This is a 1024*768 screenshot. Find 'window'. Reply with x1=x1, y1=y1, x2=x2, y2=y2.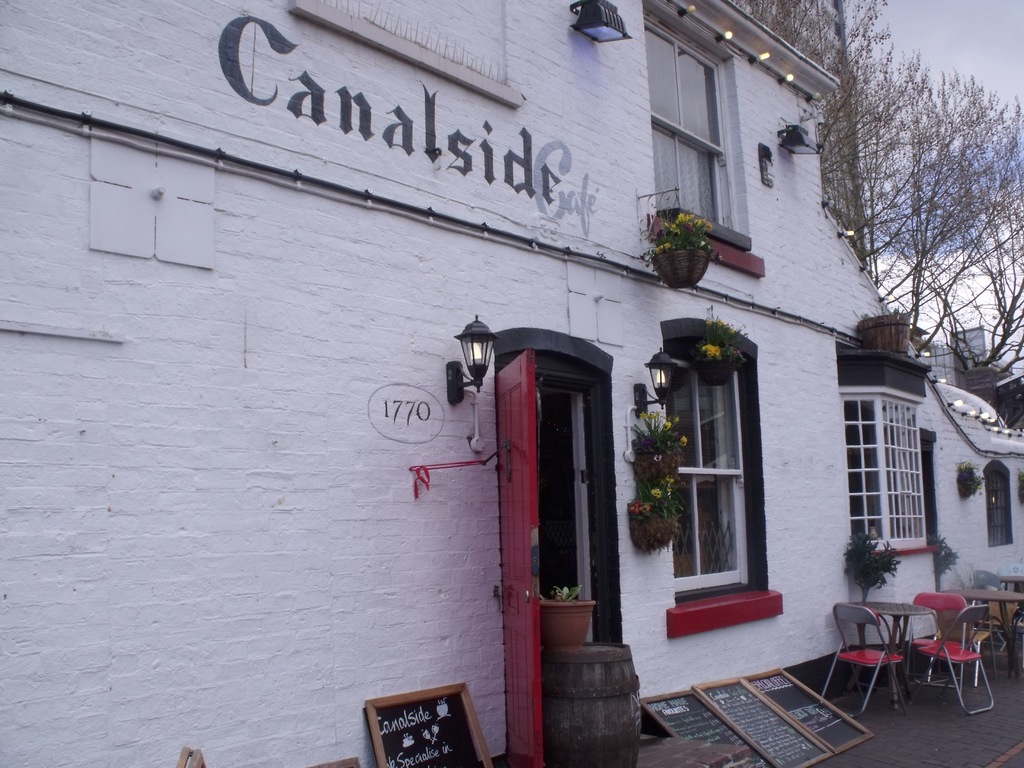
x1=666, y1=320, x2=781, y2=608.
